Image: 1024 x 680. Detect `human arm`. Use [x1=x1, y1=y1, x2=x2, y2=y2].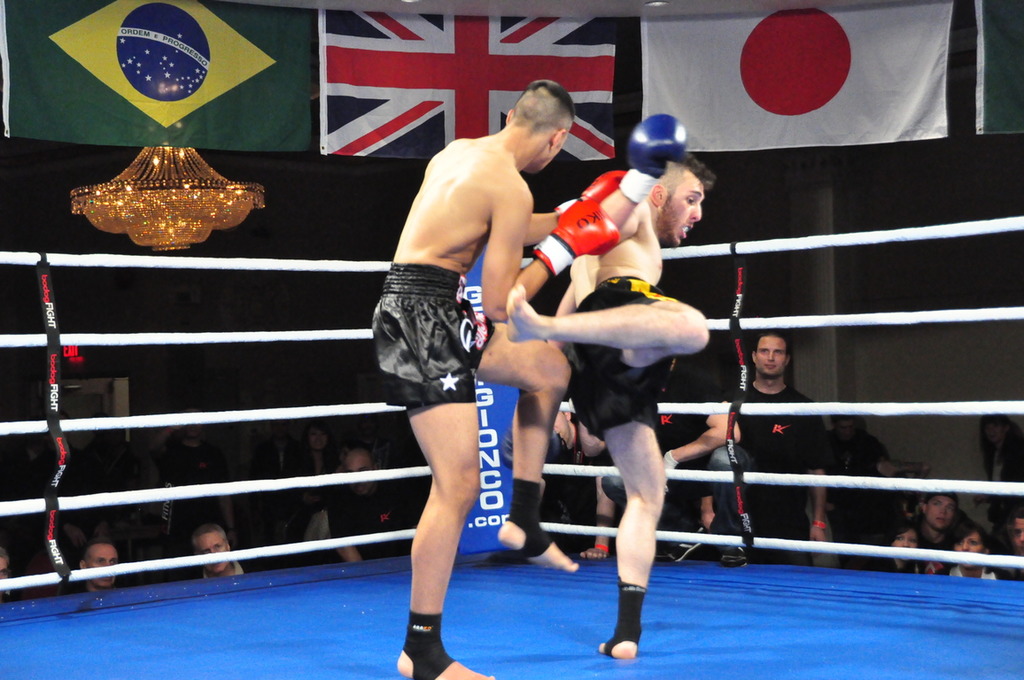
[x1=492, y1=197, x2=593, y2=314].
